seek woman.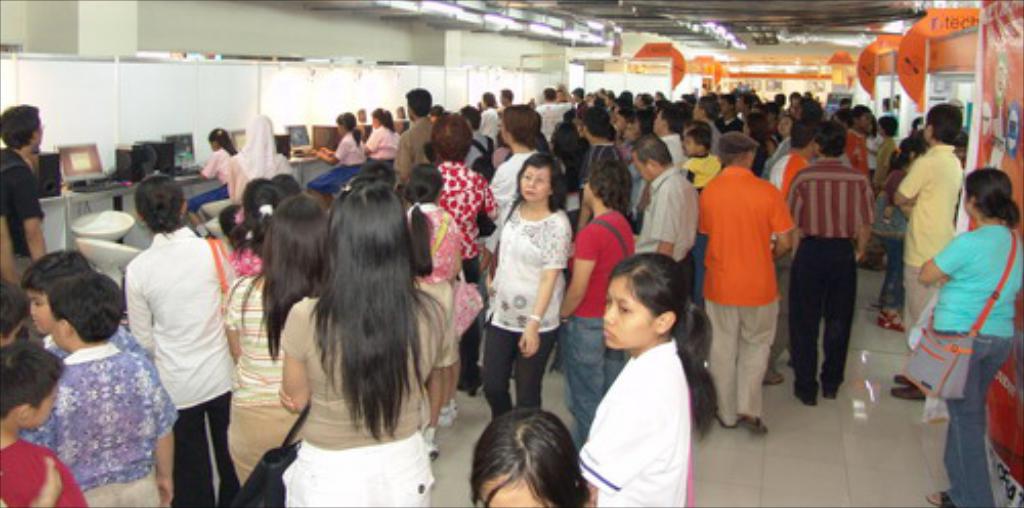
129,172,244,506.
